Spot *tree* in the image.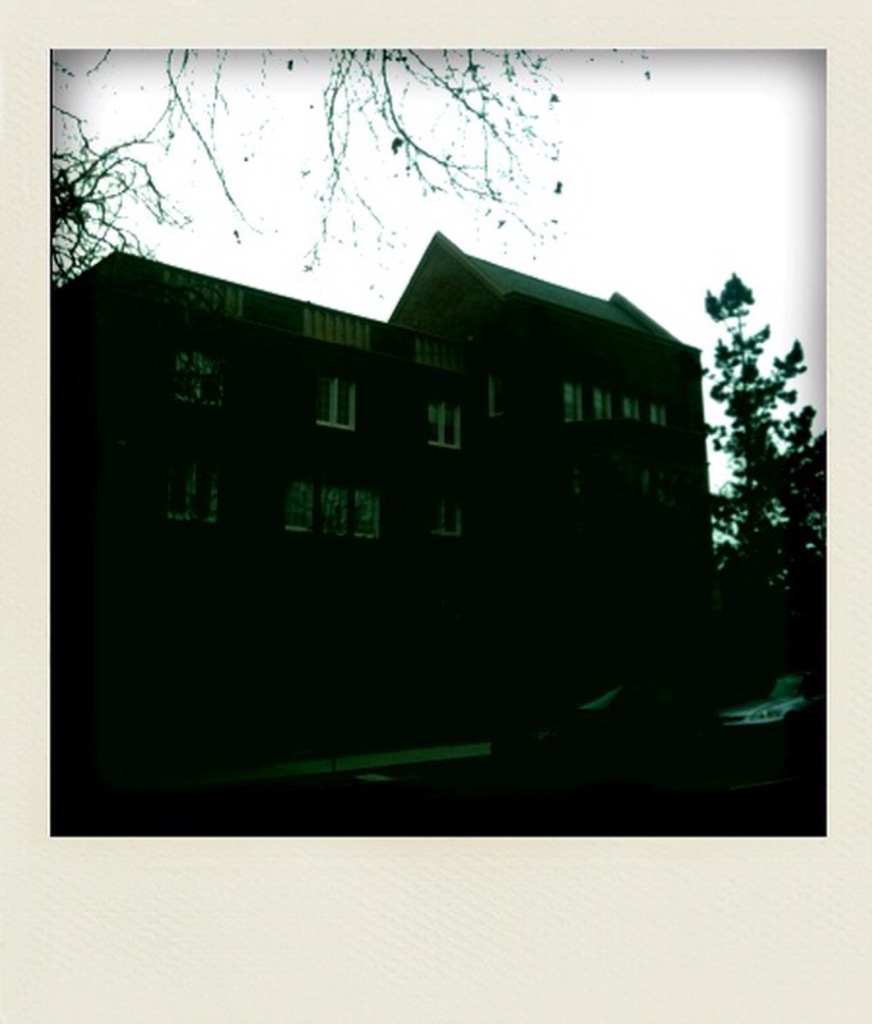
*tree* found at locate(699, 264, 822, 594).
